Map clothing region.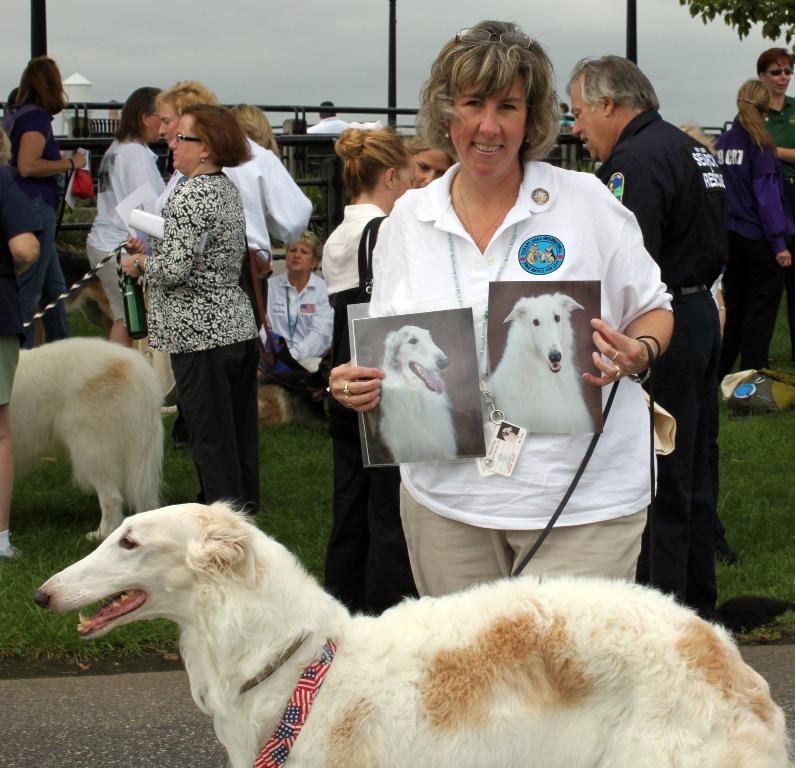
Mapped to x1=79 y1=145 x2=166 y2=351.
